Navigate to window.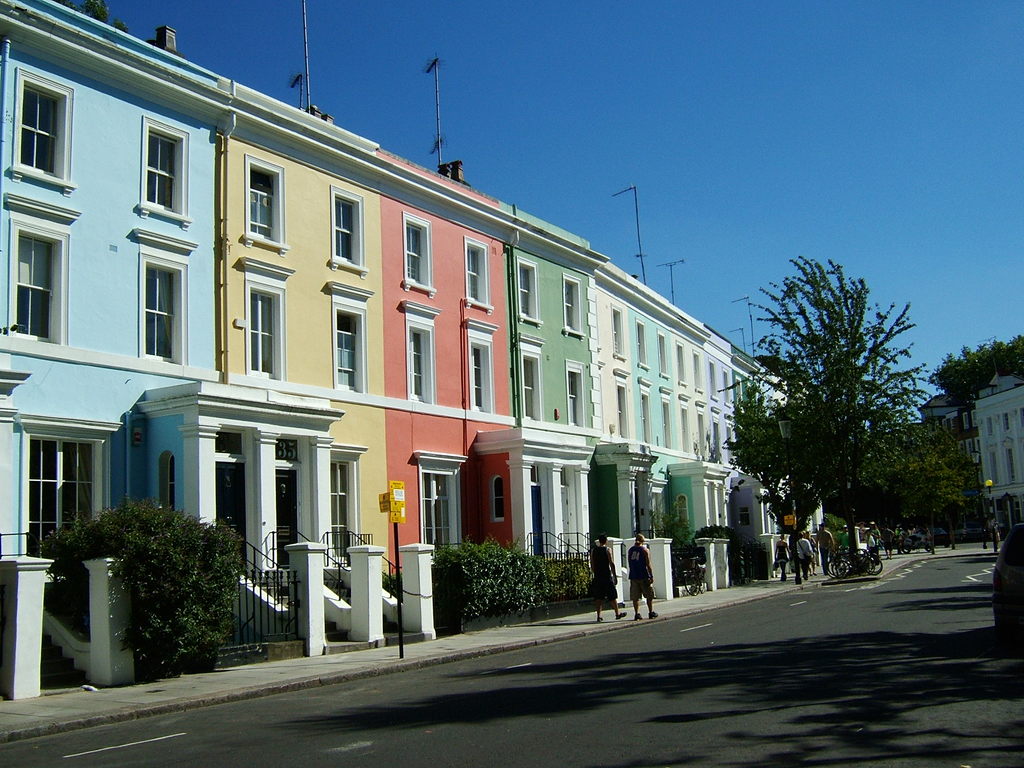
Navigation target: box=[19, 431, 111, 558].
